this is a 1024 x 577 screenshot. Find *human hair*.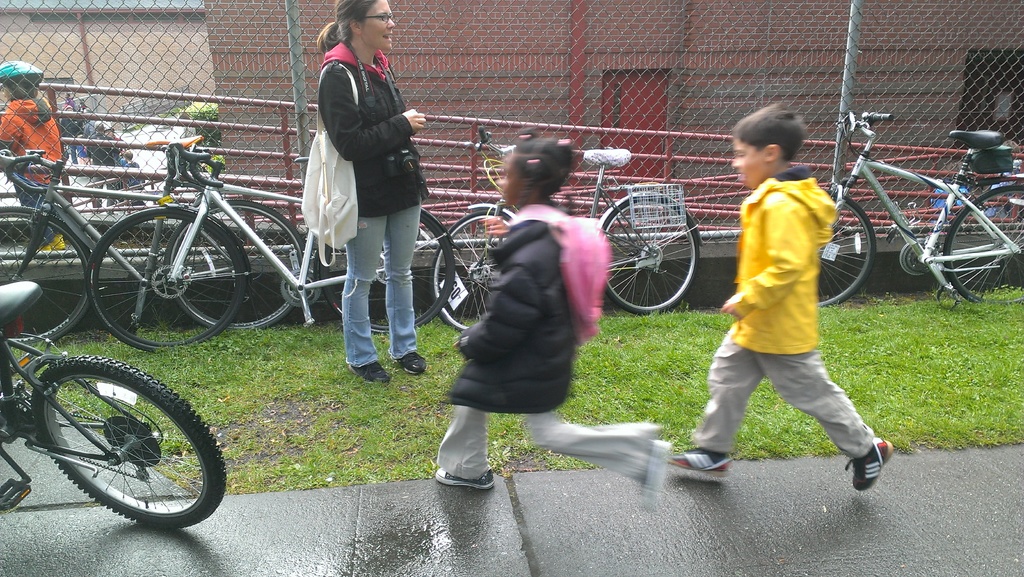
Bounding box: BBox(511, 127, 585, 197).
